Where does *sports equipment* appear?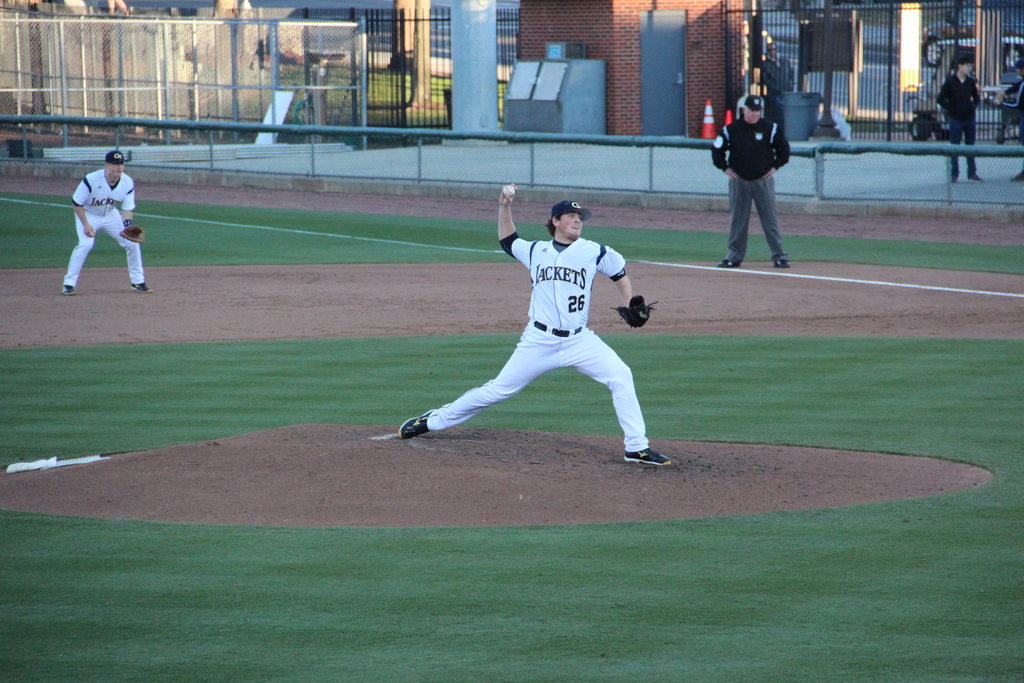
Appears at 399:403:431:443.
